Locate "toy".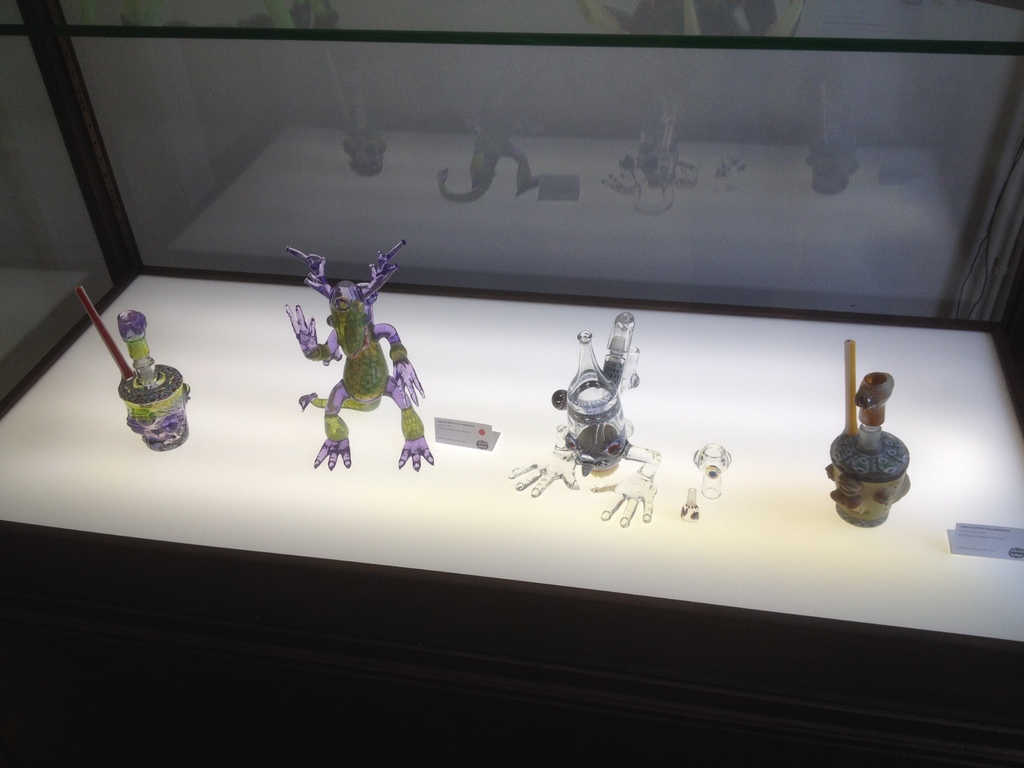
Bounding box: bbox=(824, 340, 915, 523).
